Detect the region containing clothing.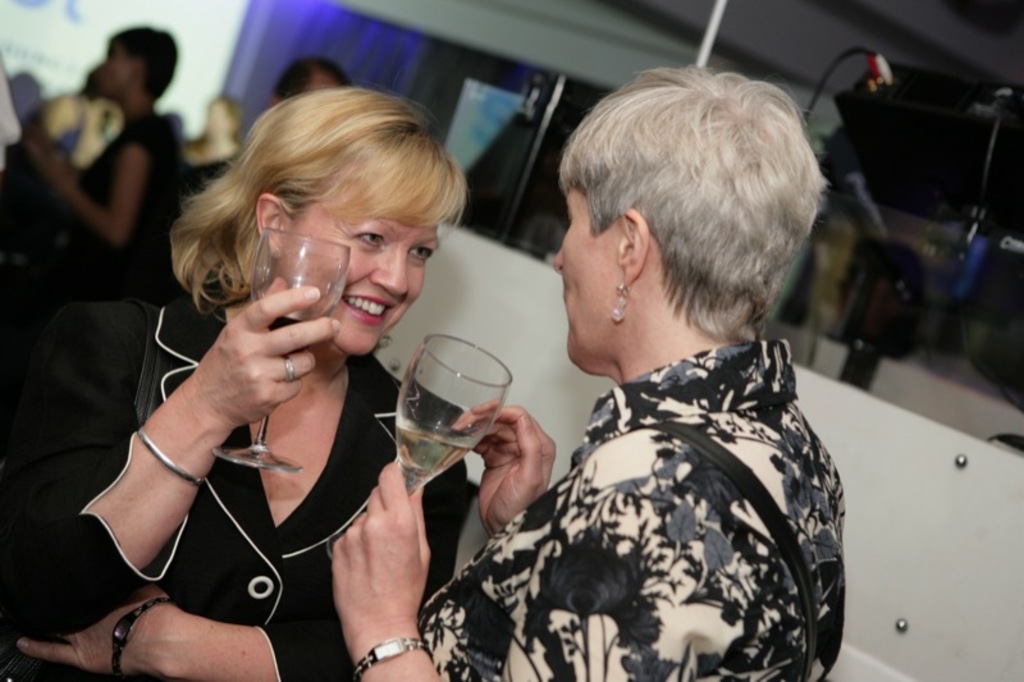
x1=36 y1=104 x2=164 y2=447.
